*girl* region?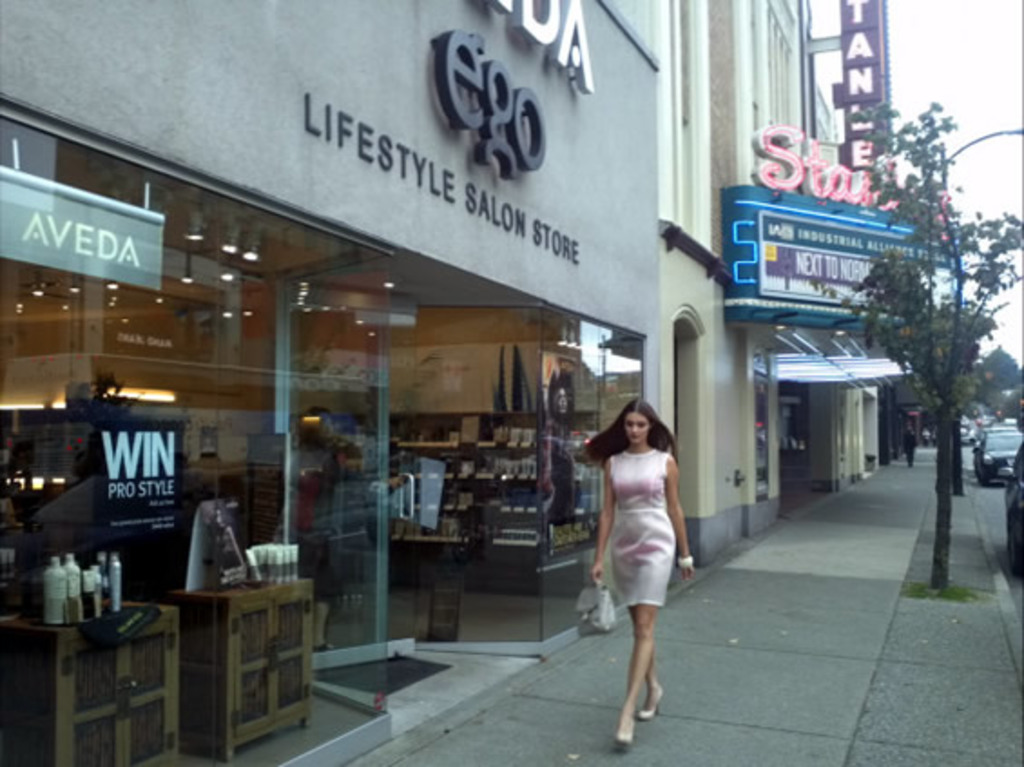
582, 393, 705, 742
